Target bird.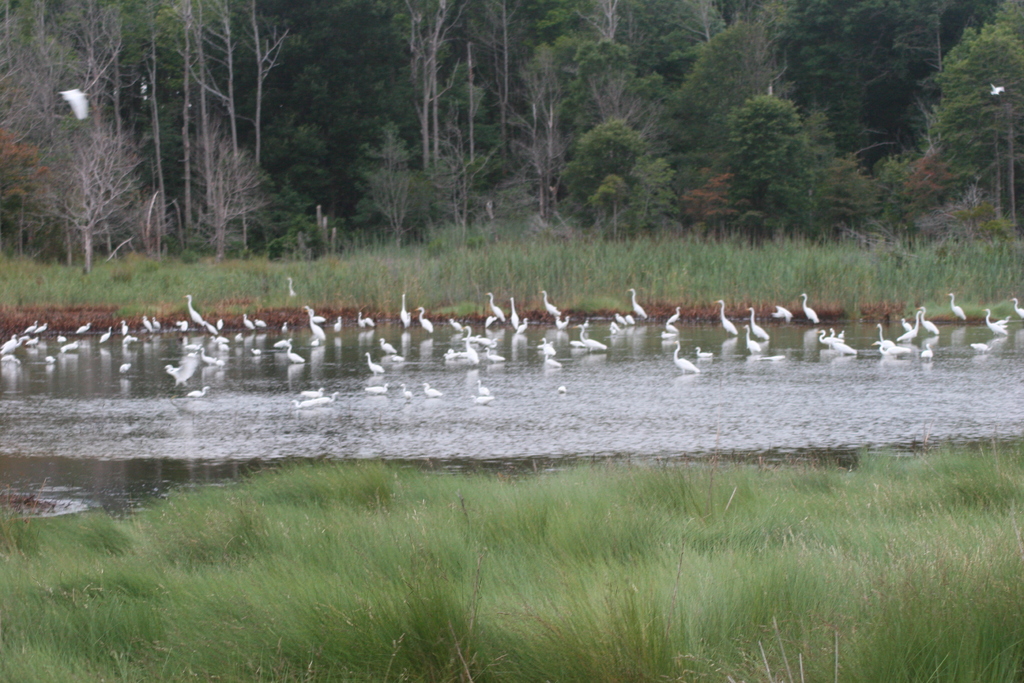
Target region: 44/356/58/366.
